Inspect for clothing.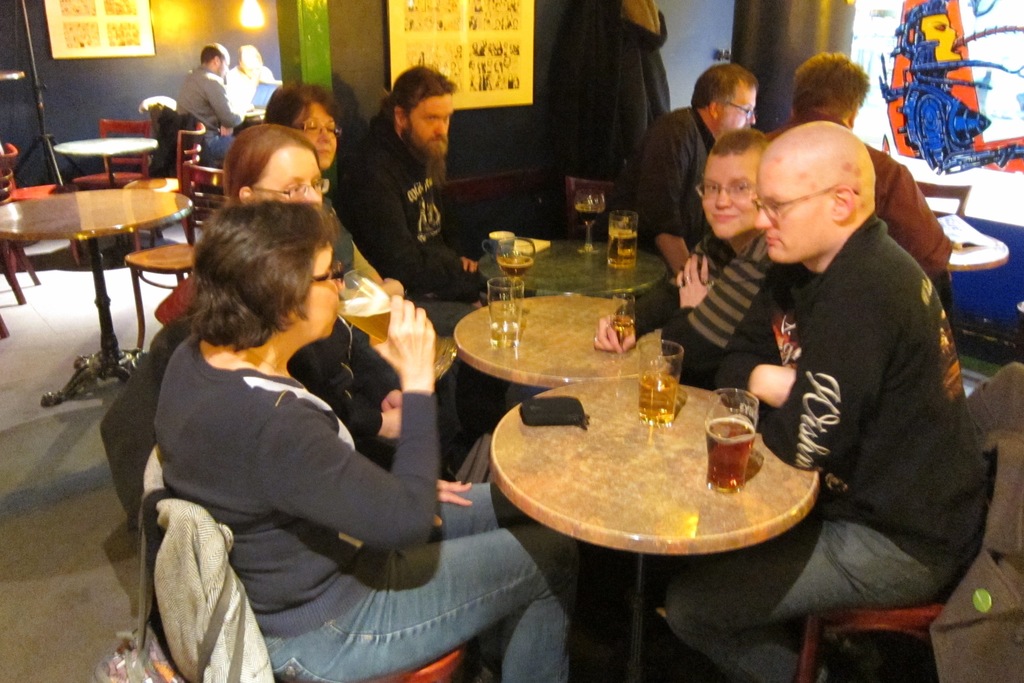
Inspection: {"x1": 154, "y1": 334, "x2": 584, "y2": 682}.
